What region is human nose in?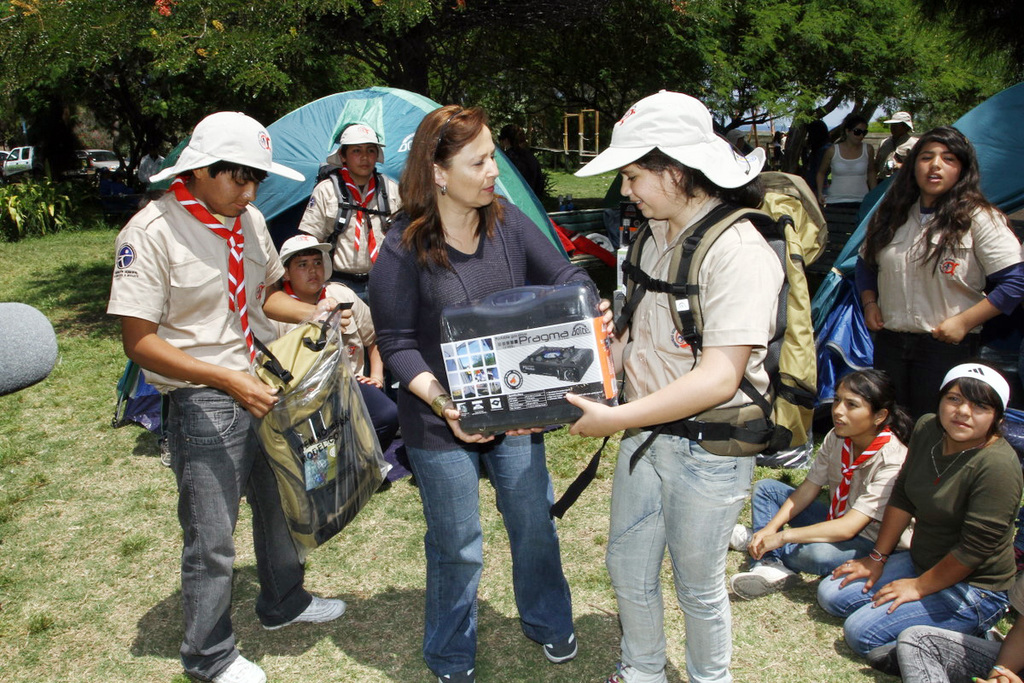
{"left": 835, "top": 402, "right": 842, "bottom": 417}.
